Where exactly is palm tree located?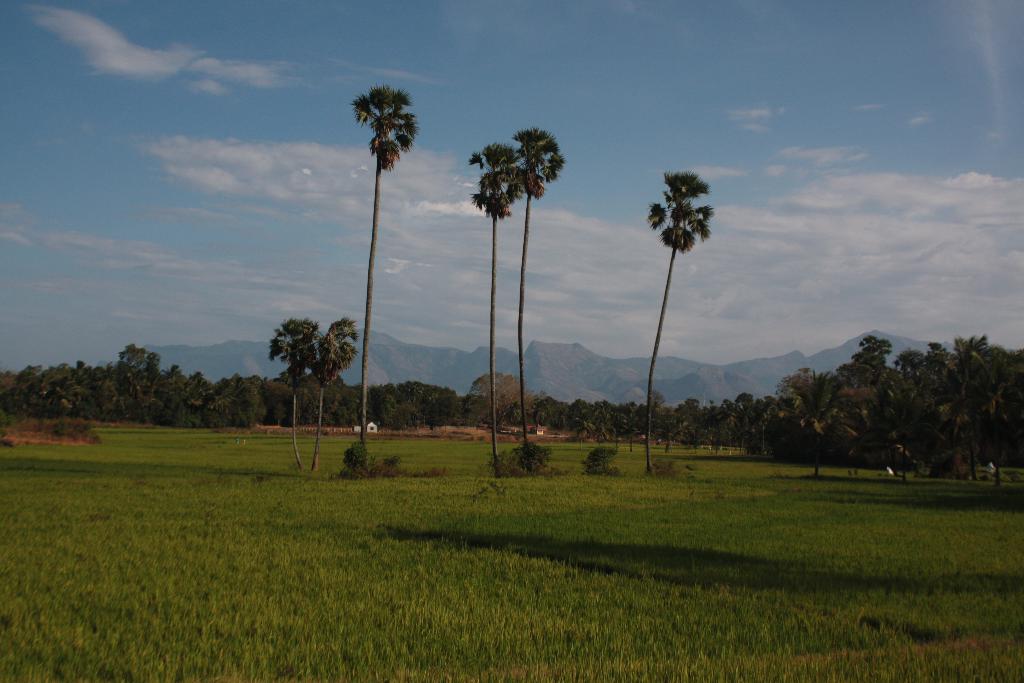
Its bounding box is Rect(629, 165, 705, 470).
